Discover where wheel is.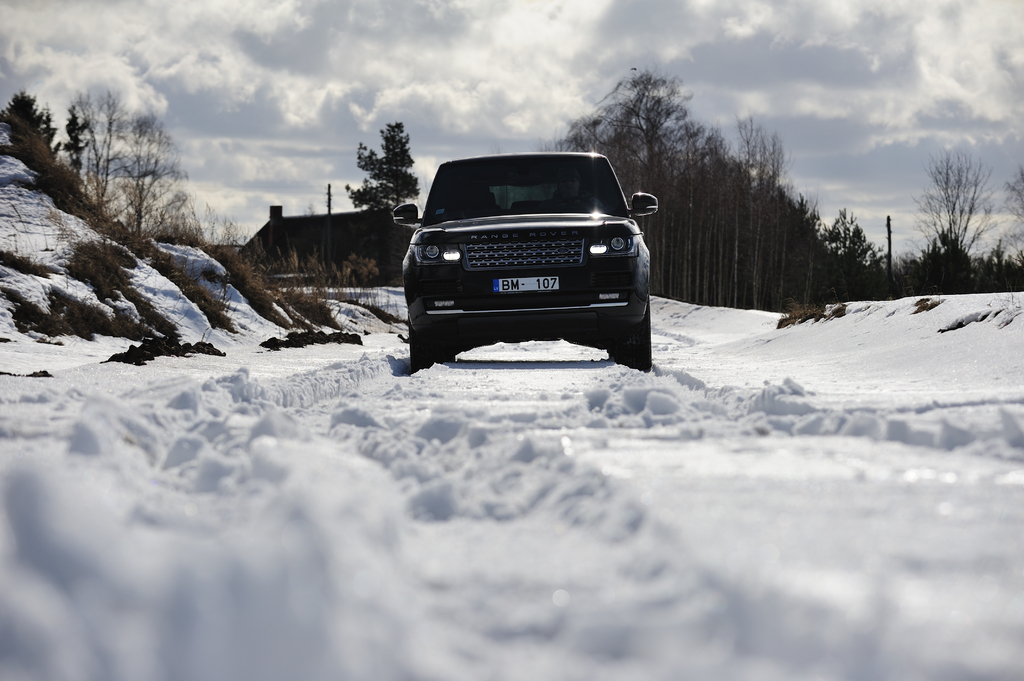
Discovered at {"x1": 612, "y1": 296, "x2": 650, "y2": 370}.
